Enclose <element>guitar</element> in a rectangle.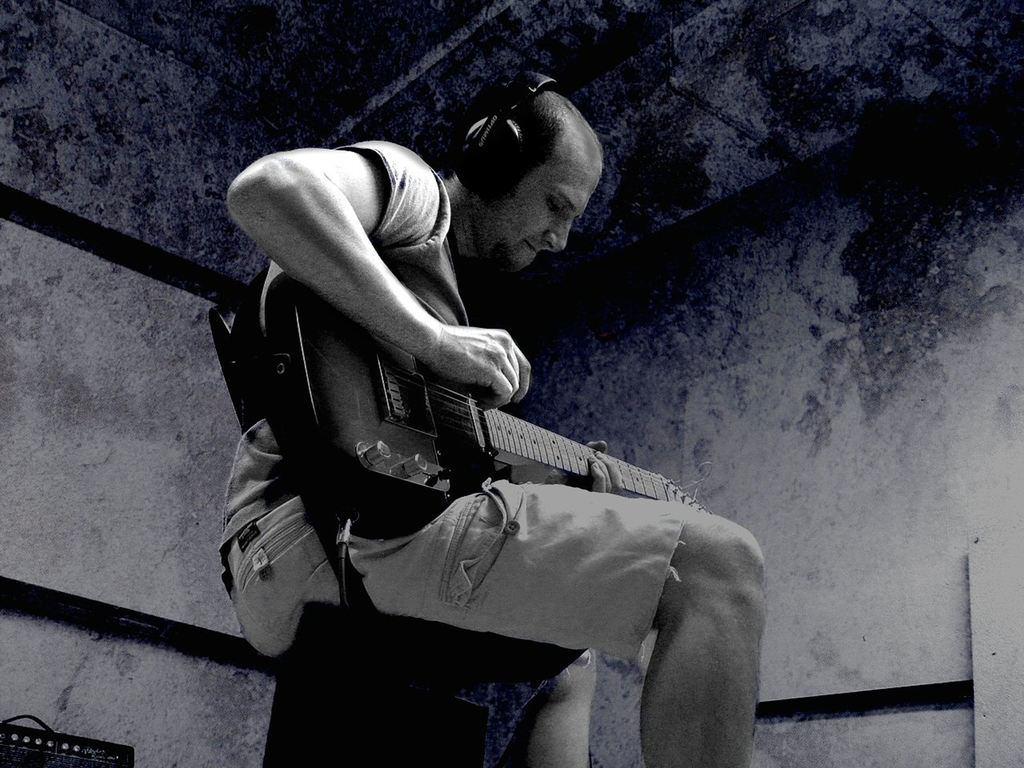
select_region(200, 254, 707, 580).
